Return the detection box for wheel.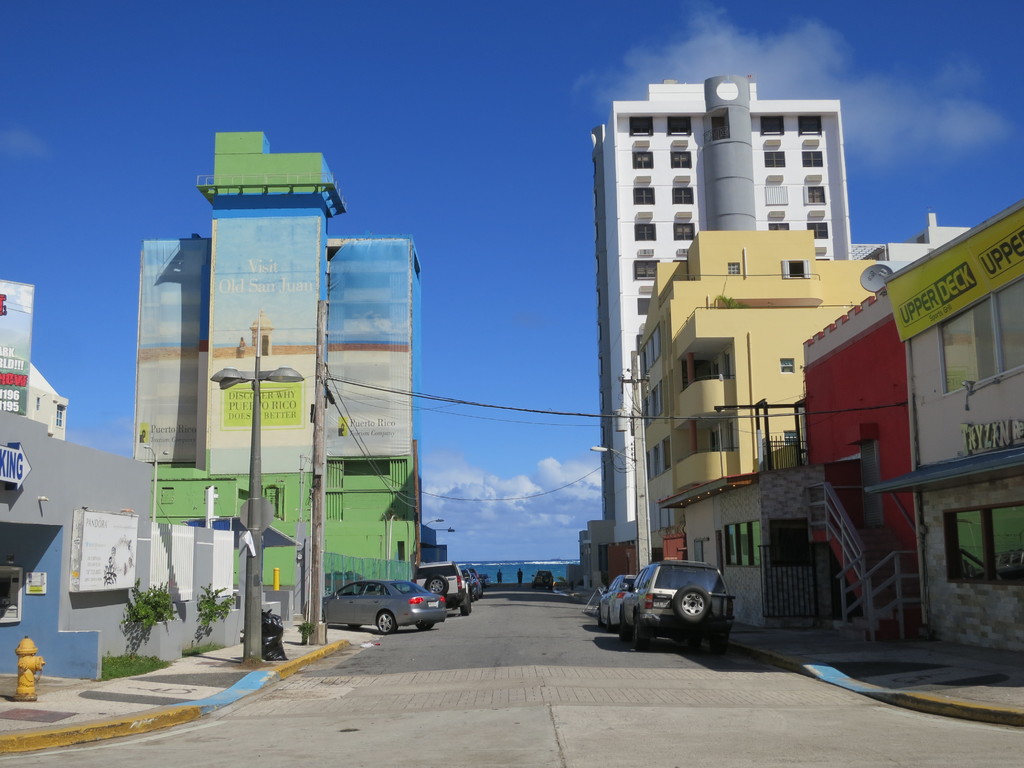
bbox=(459, 595, 468, 616).
